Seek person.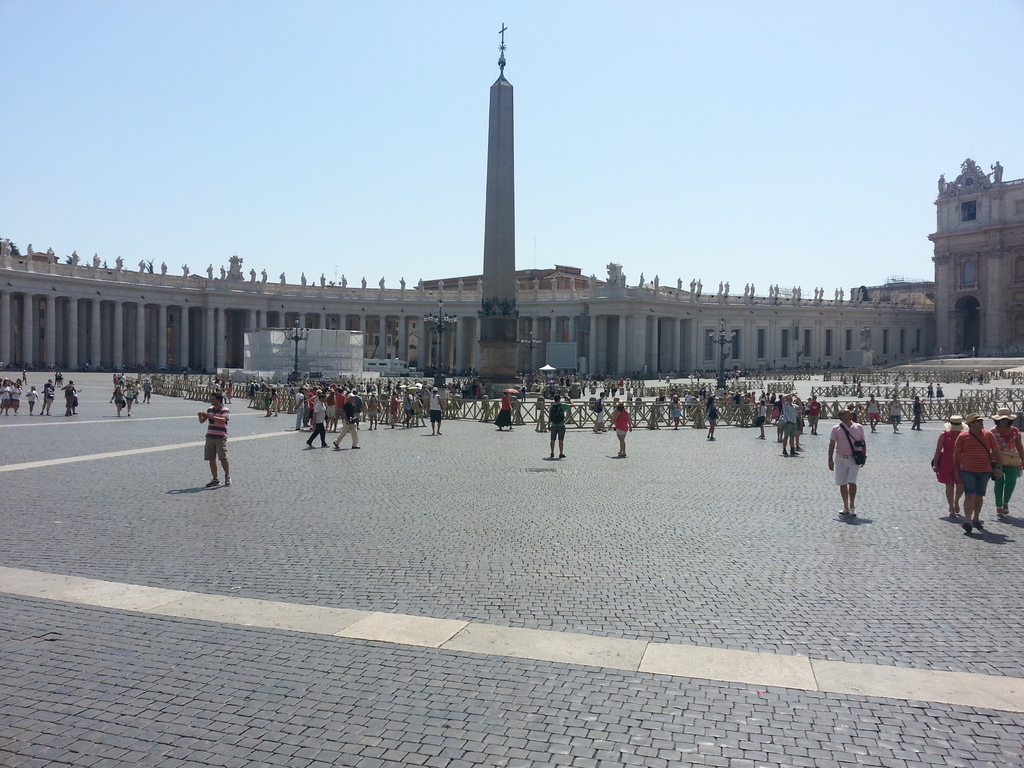
414 278 426 291.
